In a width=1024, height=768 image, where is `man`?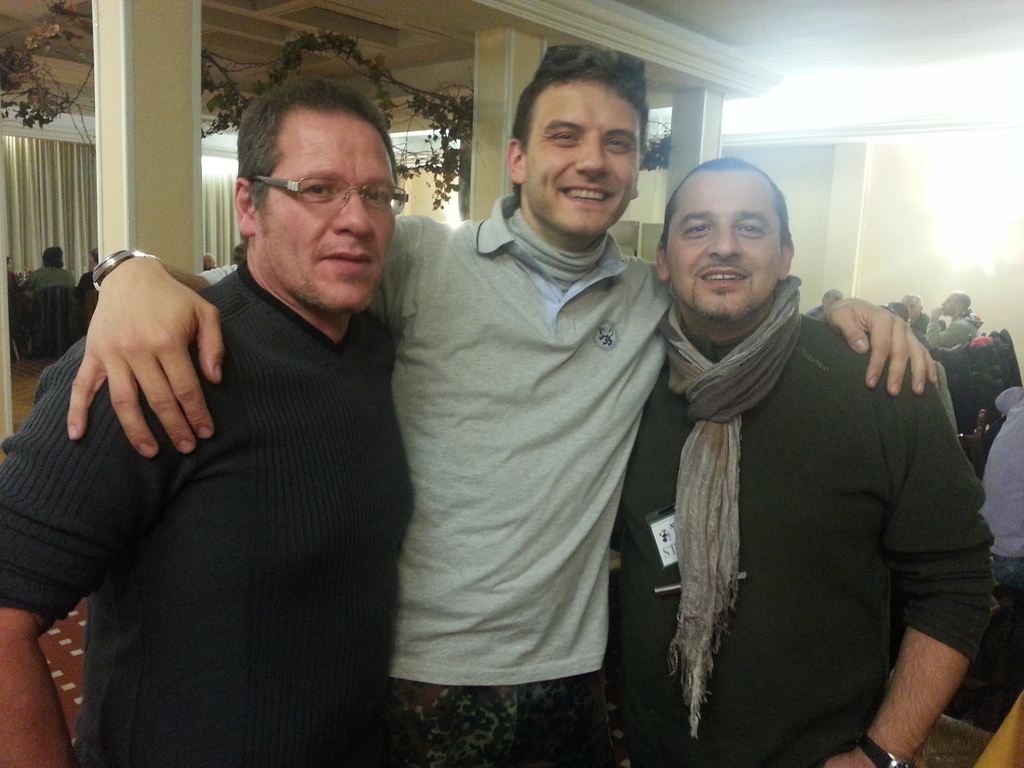
[left=804, top=285, right=845, bottom=319].
